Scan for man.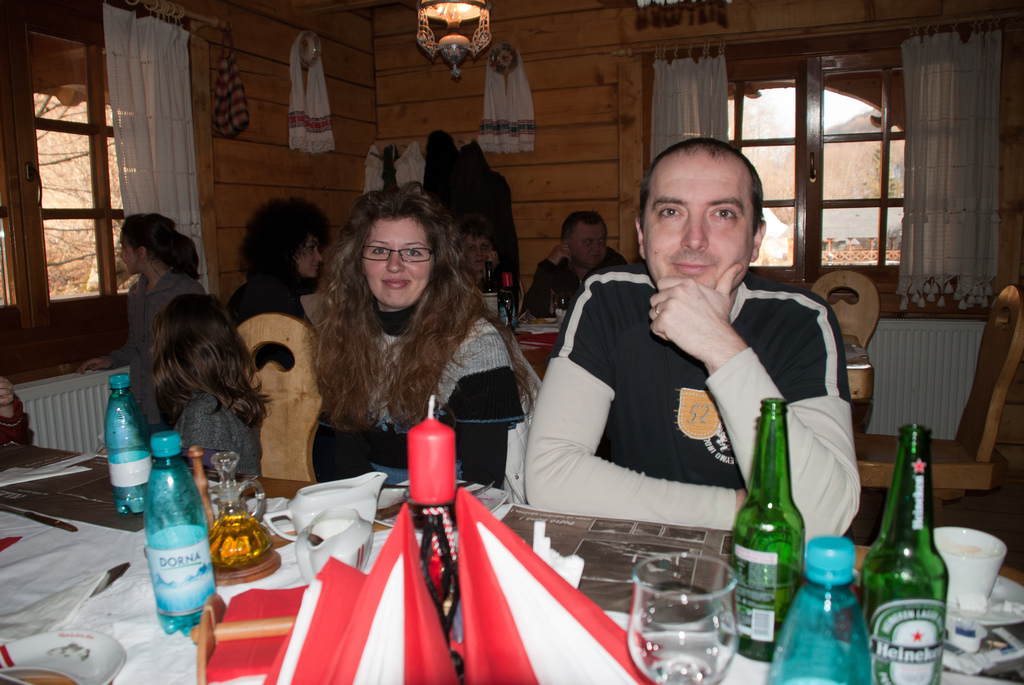
Scan result: x1=519, y1=138, x2=866, y2=541.
